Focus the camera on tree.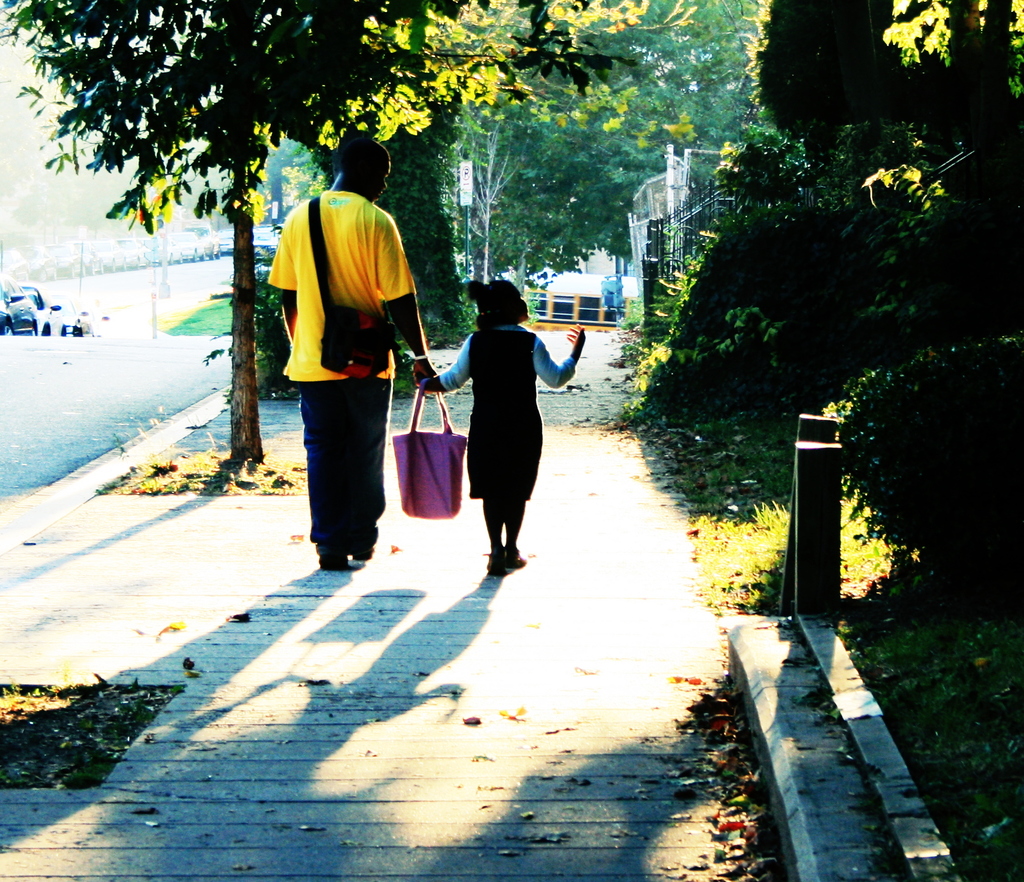
Focus region: left=291, top=0, right=781, bottom=354.
